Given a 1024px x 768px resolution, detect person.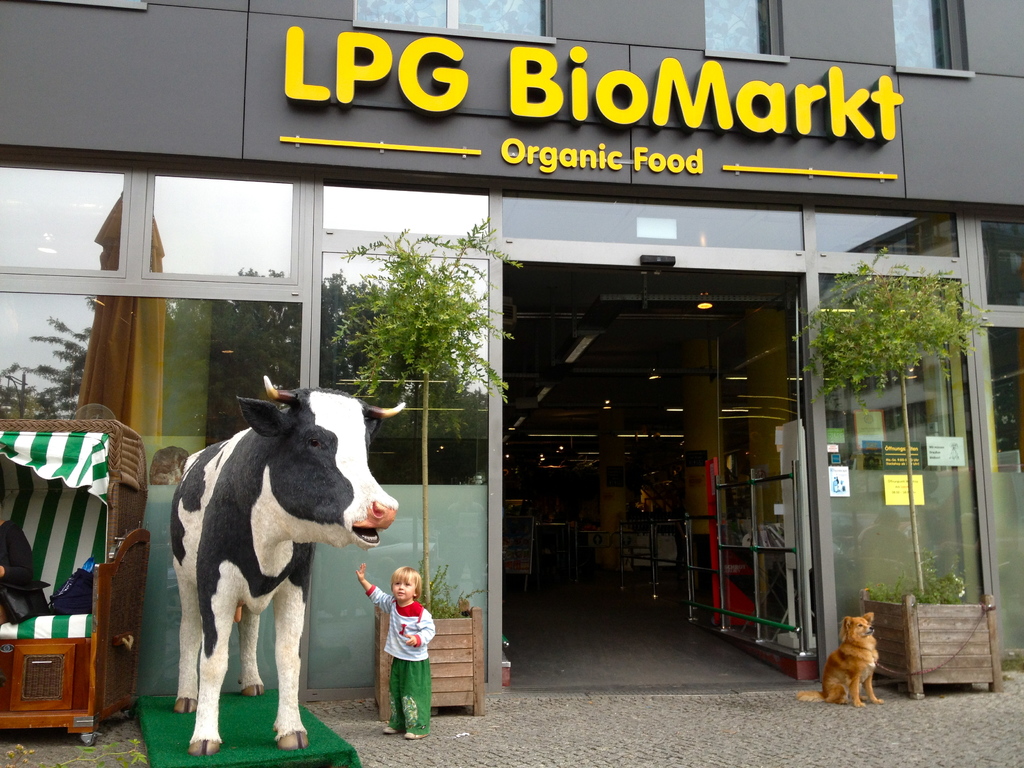
left=358, top=570, right=425, bottom=704.
